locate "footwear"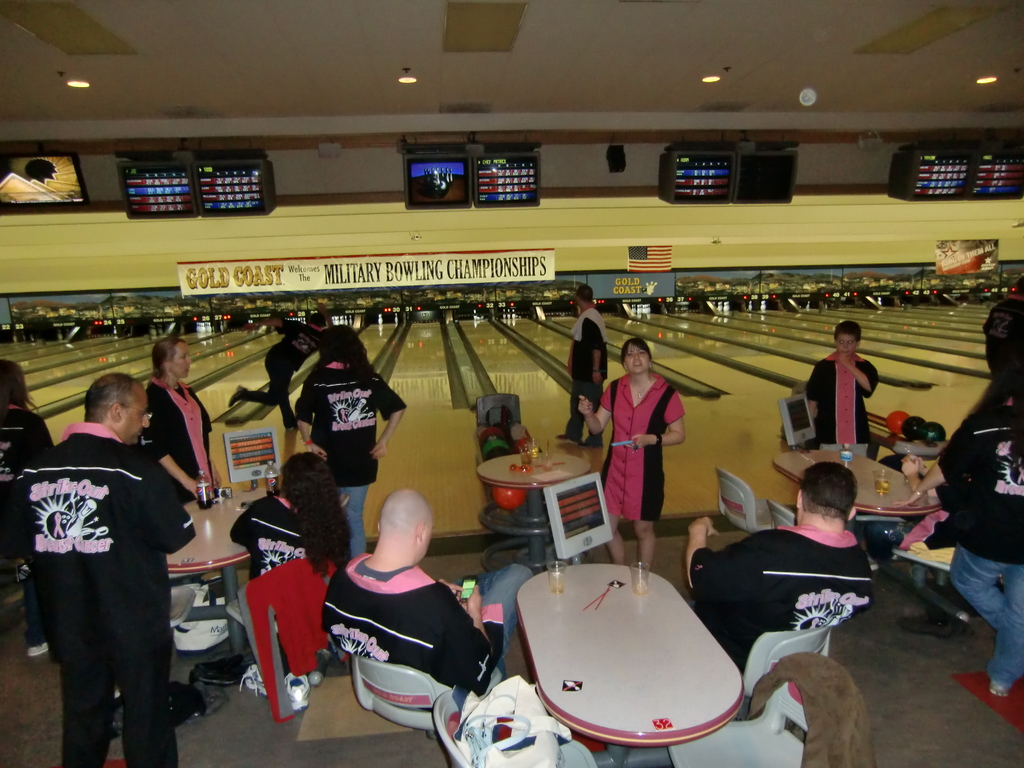
<bbox>24, 640, 49, 659</bbox>
